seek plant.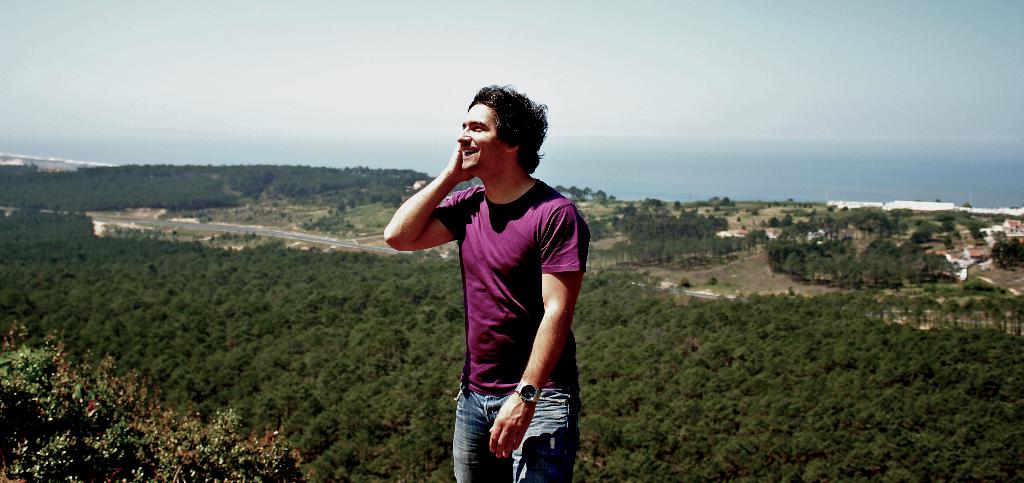
{"x1": 142, "y1": 229, "x2": 146, "y2": 233}.
